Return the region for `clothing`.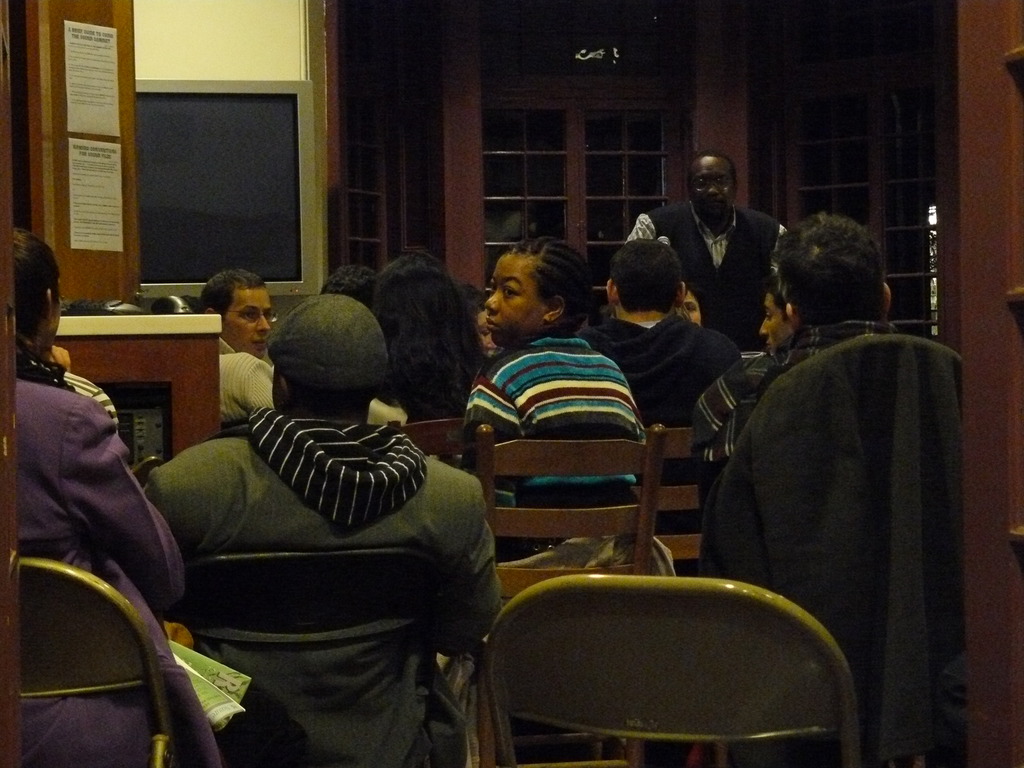
l=49, t=365, r=124, b=431.
